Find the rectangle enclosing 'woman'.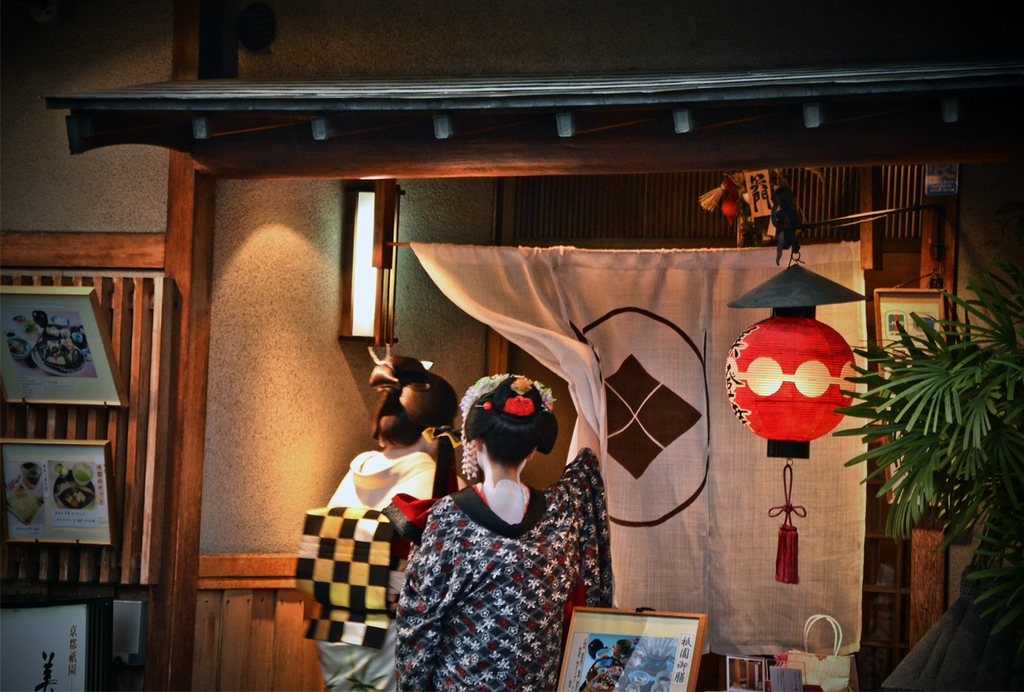
(x1=302, y1=356, x2=449, y2=691).
